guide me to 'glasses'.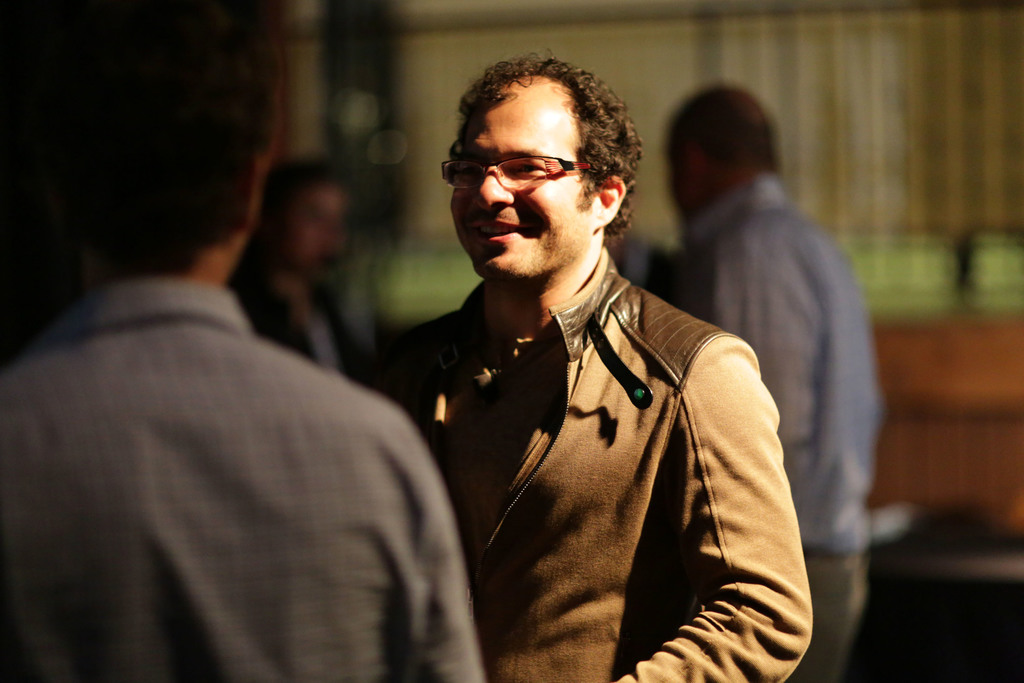
Guidance: <bbox>450, 141, 608, 192</bbox>.
